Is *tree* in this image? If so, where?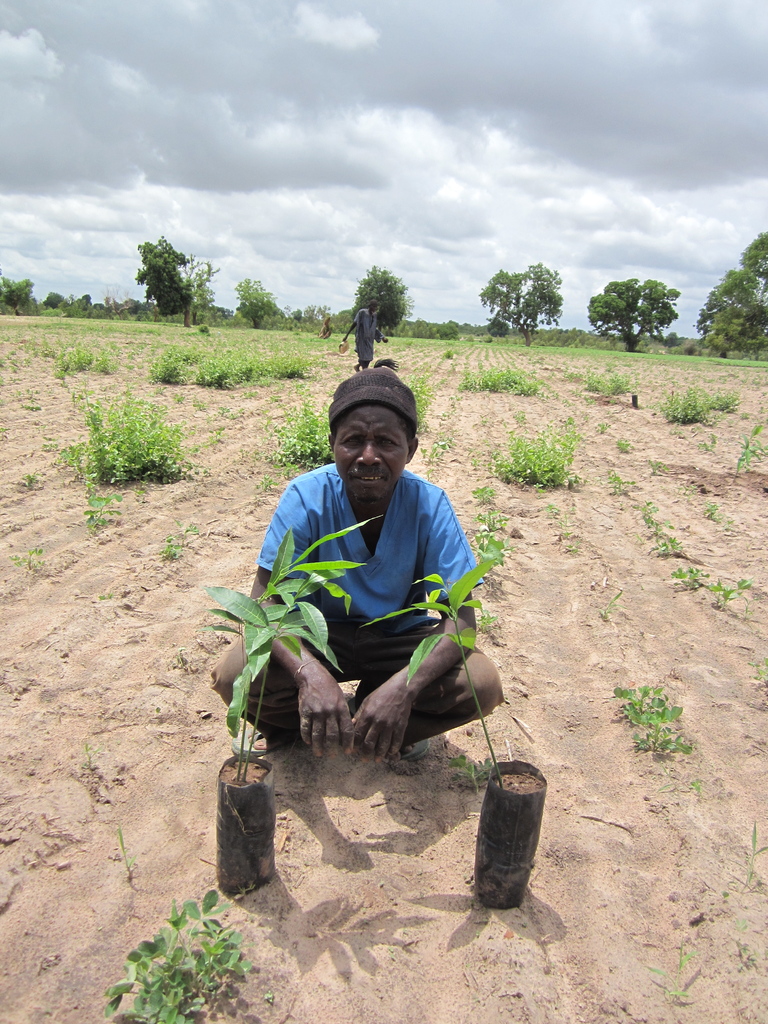
Yes, at 484,312,506,338.
